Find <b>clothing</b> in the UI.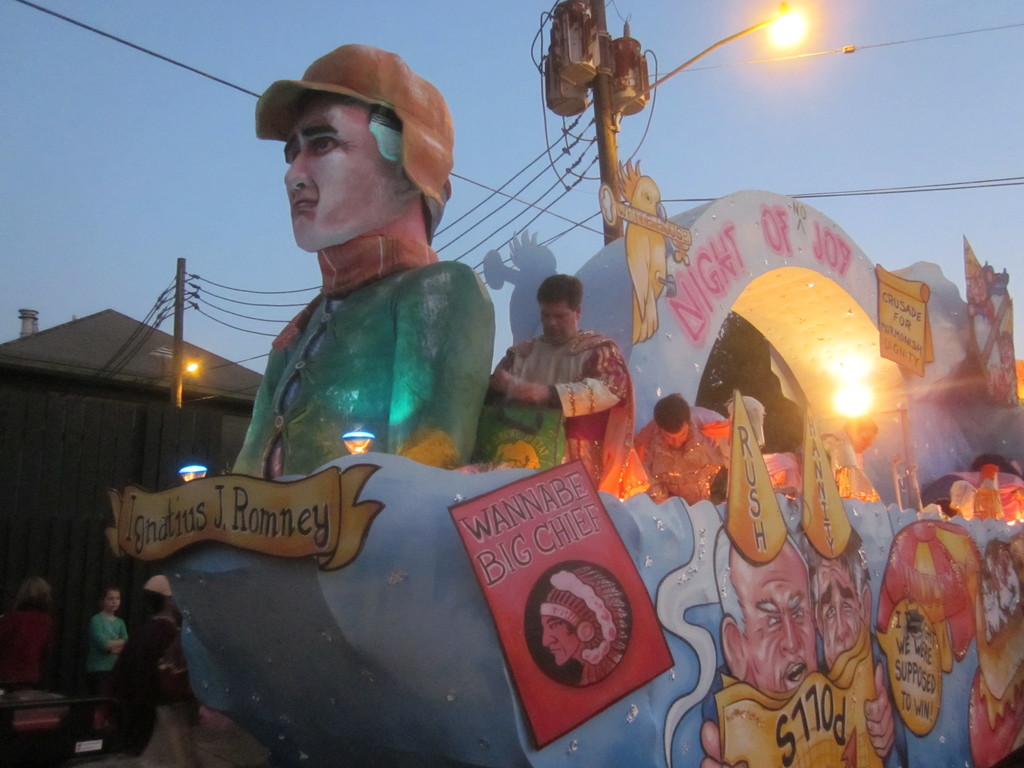
UI element at crop(488, 328, 650, 499).
